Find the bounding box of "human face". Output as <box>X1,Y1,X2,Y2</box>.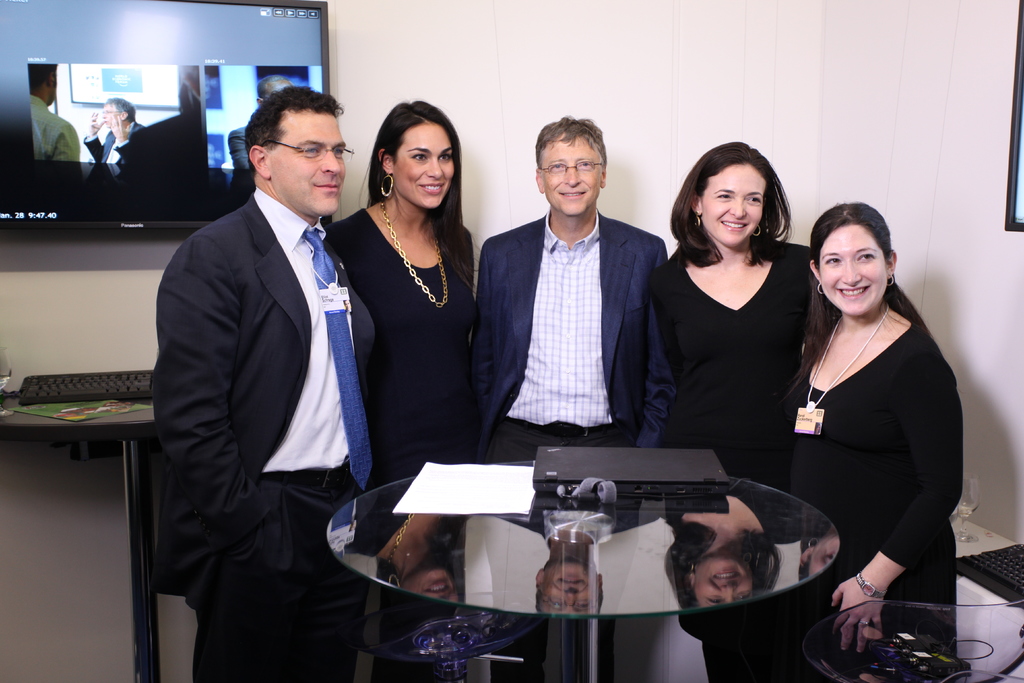
<box>817,229,887,318</box>.
